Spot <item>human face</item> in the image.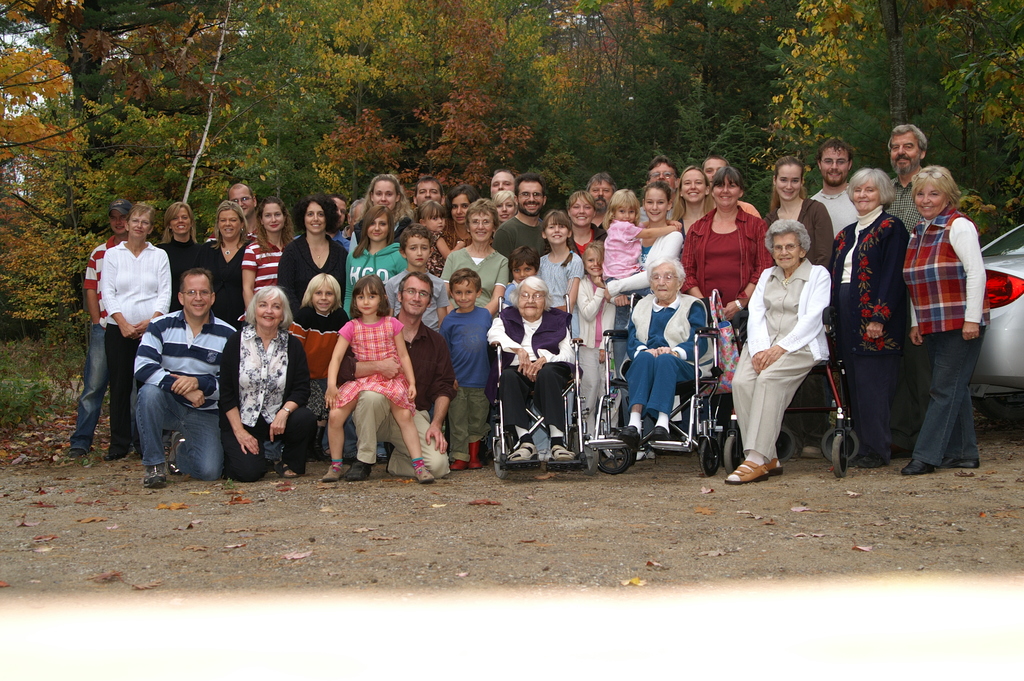
<item>human face</item> found at locate(520, 184, 543, 214).
